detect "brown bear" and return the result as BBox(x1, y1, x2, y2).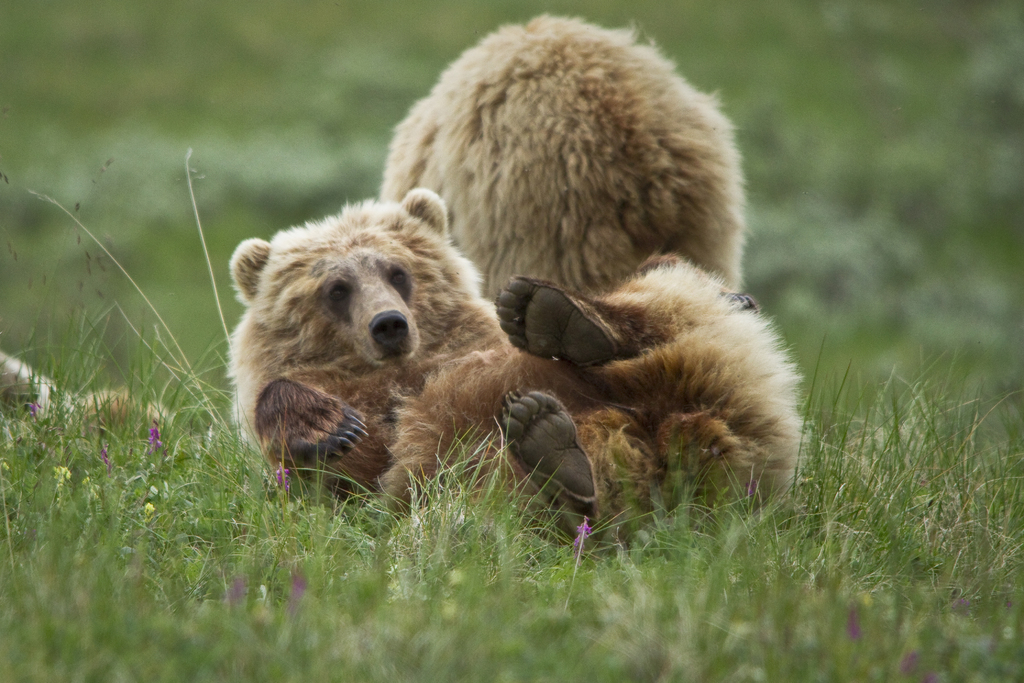
BBox(223, 185, 815, 552).
